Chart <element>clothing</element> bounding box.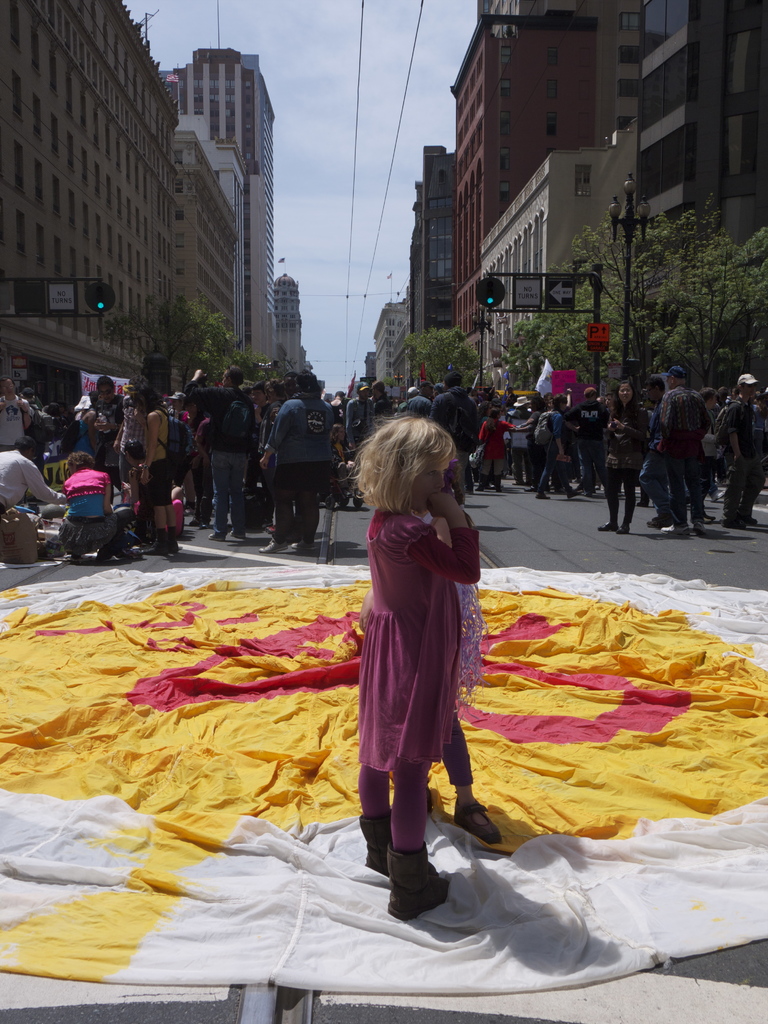
Charted: [269,393,336,547].
